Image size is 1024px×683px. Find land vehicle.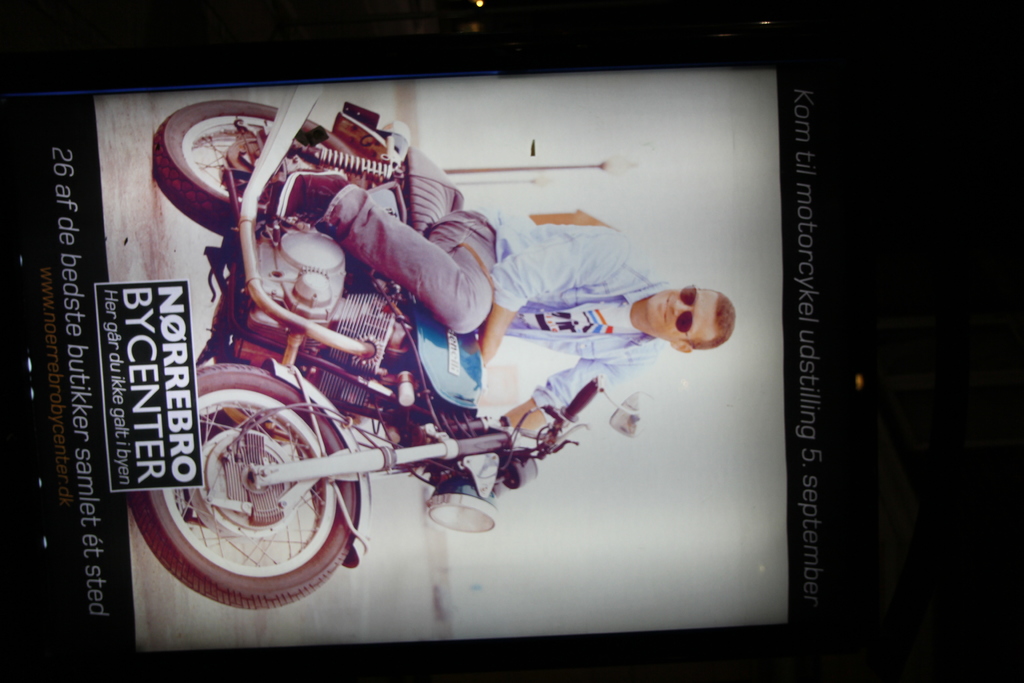
Rect(111, 129, 615, 609).
